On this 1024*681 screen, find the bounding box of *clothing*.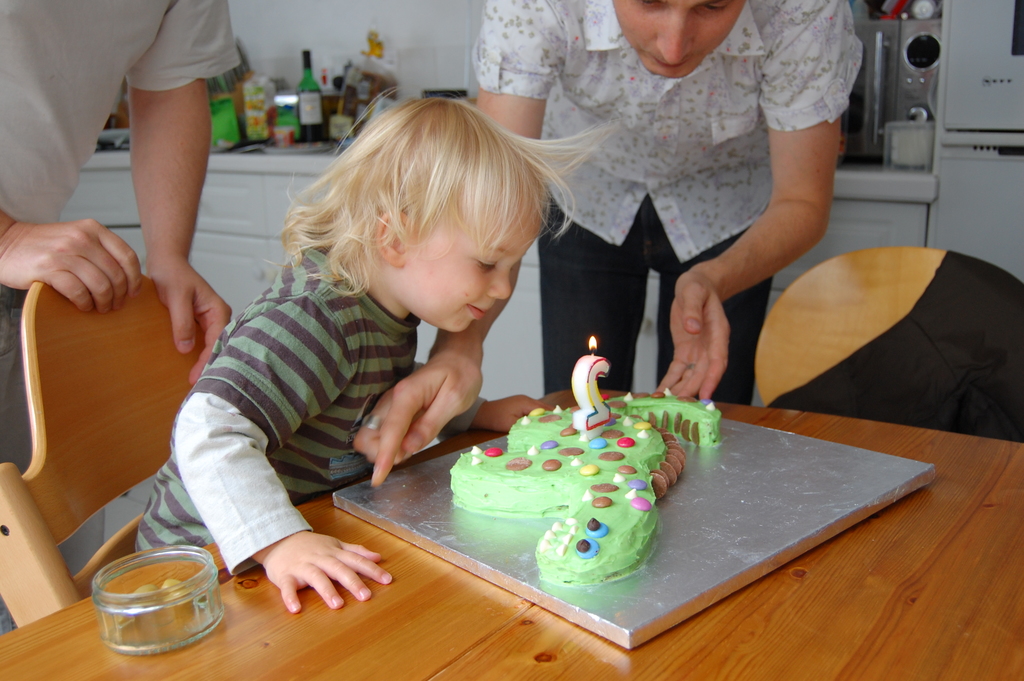
Bounding box: <box>541,3,840,377</box>.
